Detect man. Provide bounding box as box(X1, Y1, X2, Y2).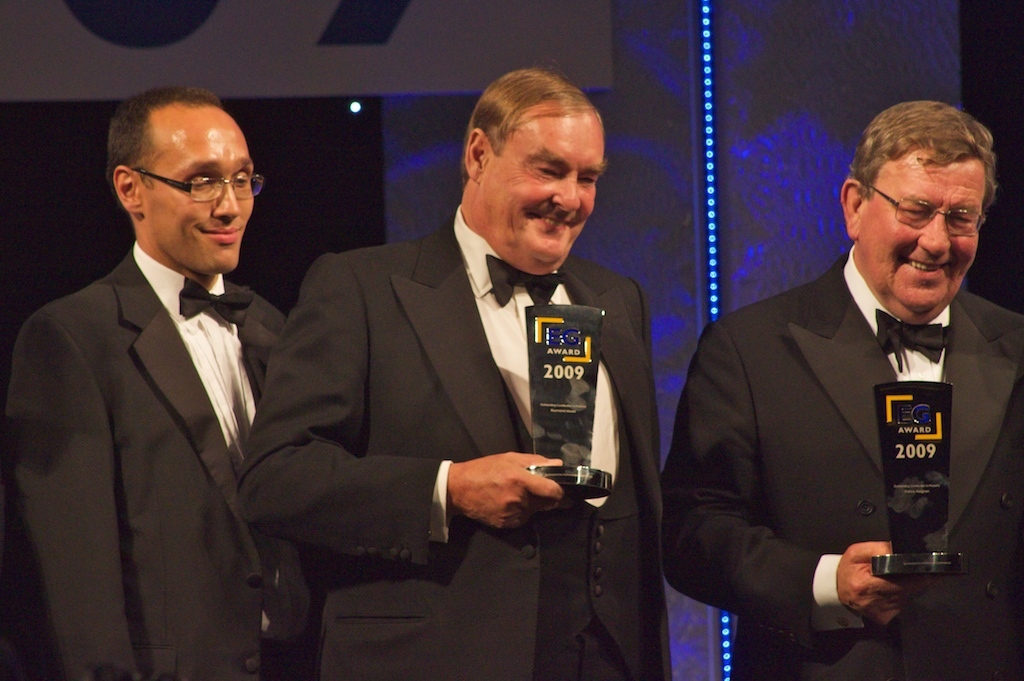
box(242, 61, 673, 680).
